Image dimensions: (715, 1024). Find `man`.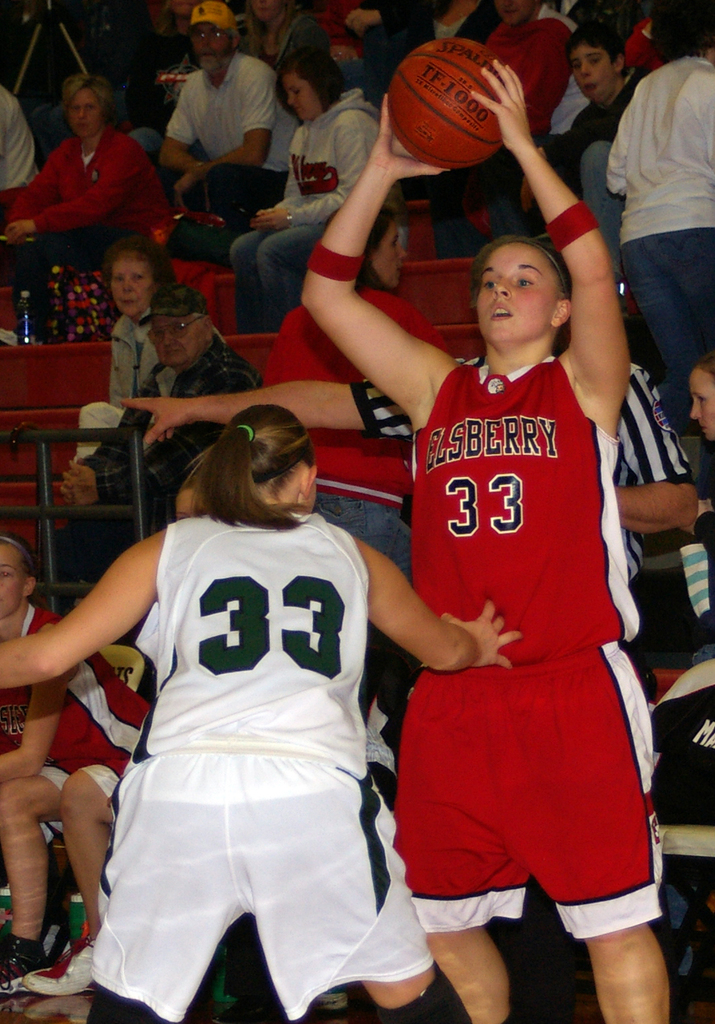
Rect(0, 531, 152, 1000).
